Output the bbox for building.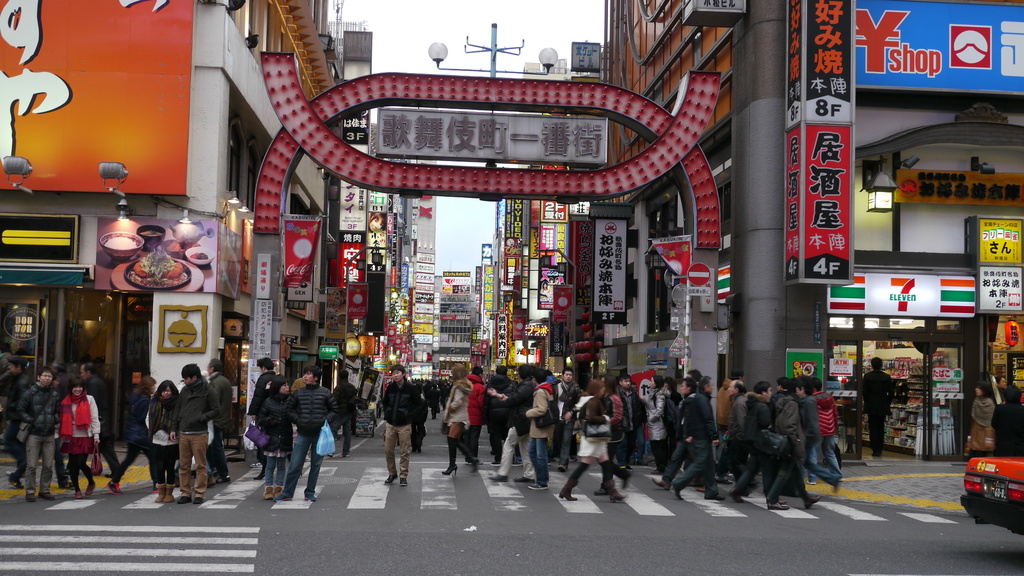
crop(0, 0, 339, 456).
